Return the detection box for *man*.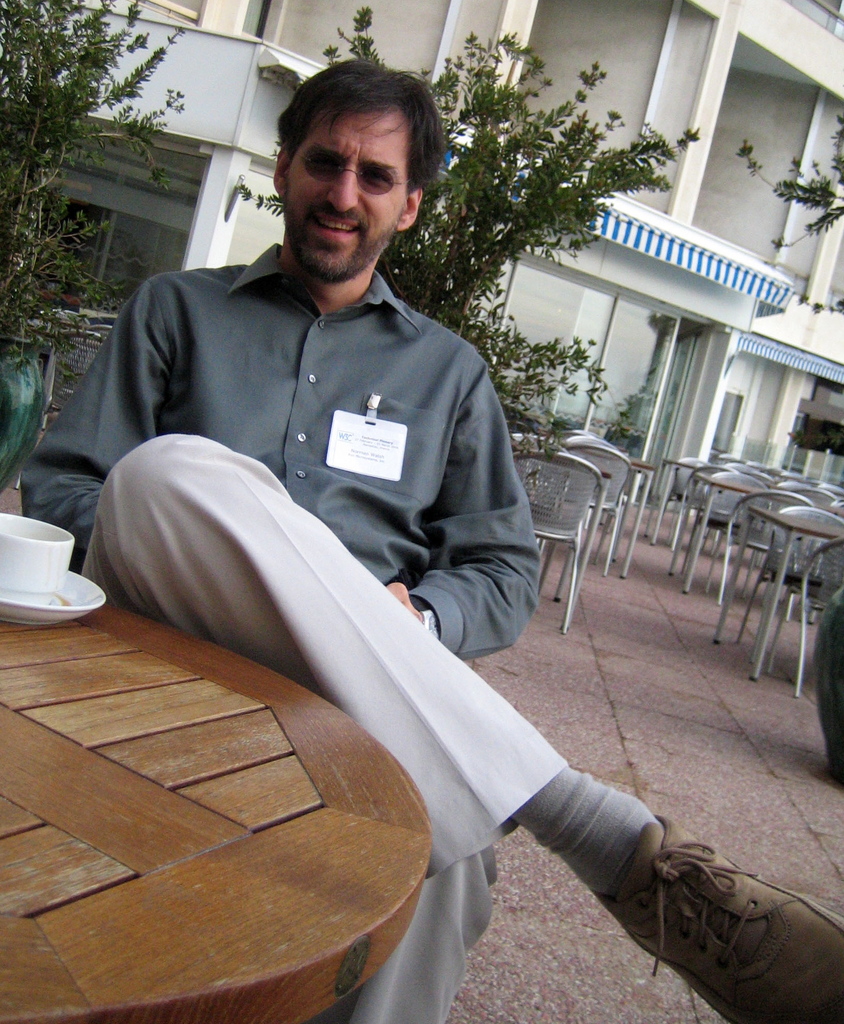
16, 53, 843, 1023.
